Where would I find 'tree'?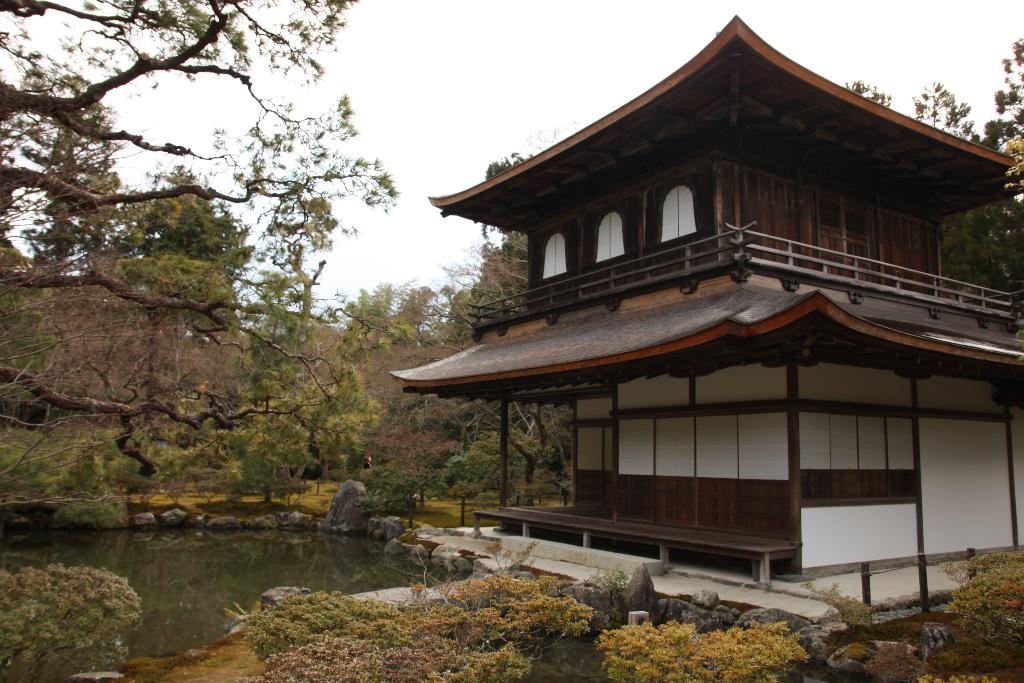
At [0,0,395,476].
